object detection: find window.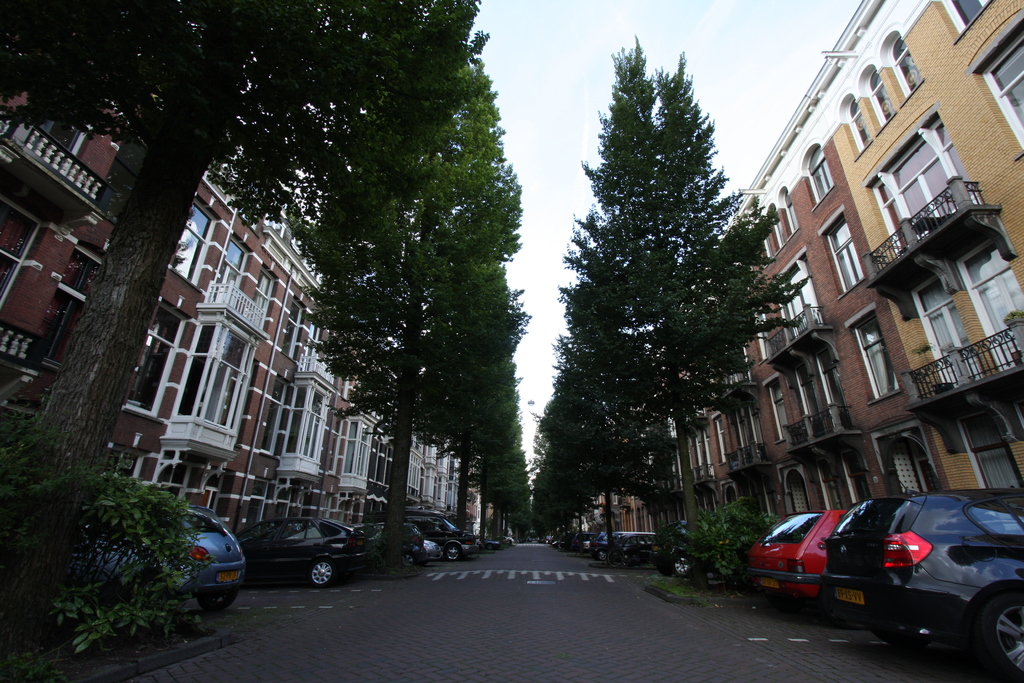
x1=211, y1=240, x2=246, y2=299.
